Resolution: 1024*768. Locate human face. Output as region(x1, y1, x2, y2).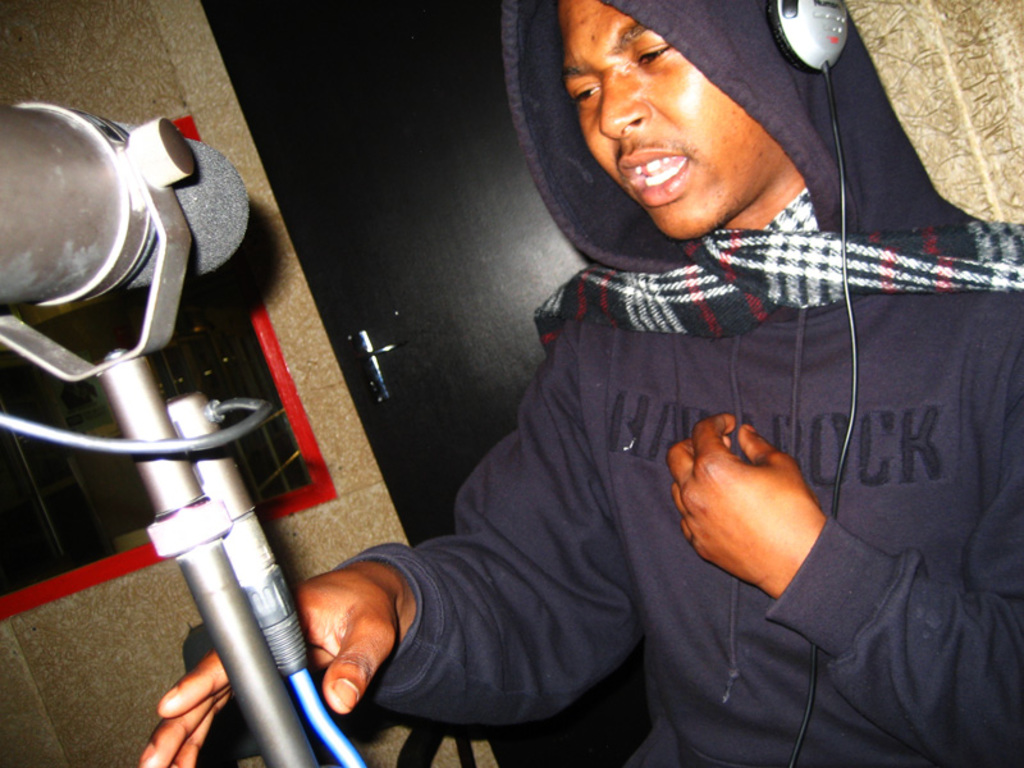
region(564, 0, 782, 241).
